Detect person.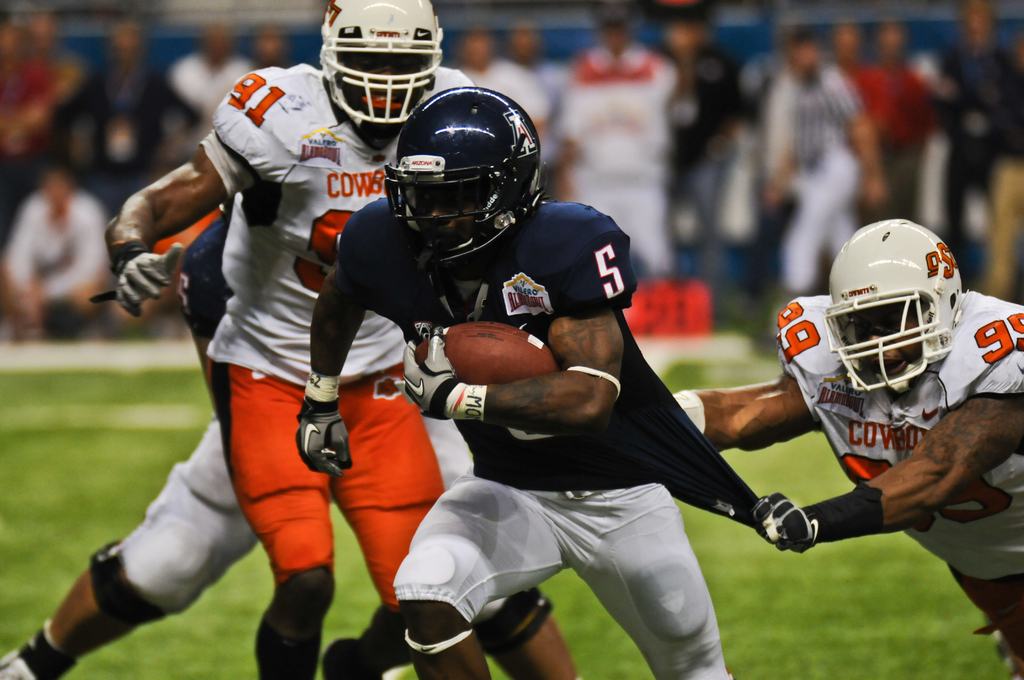
Detected at bbox(751, 10, 881, 308).
